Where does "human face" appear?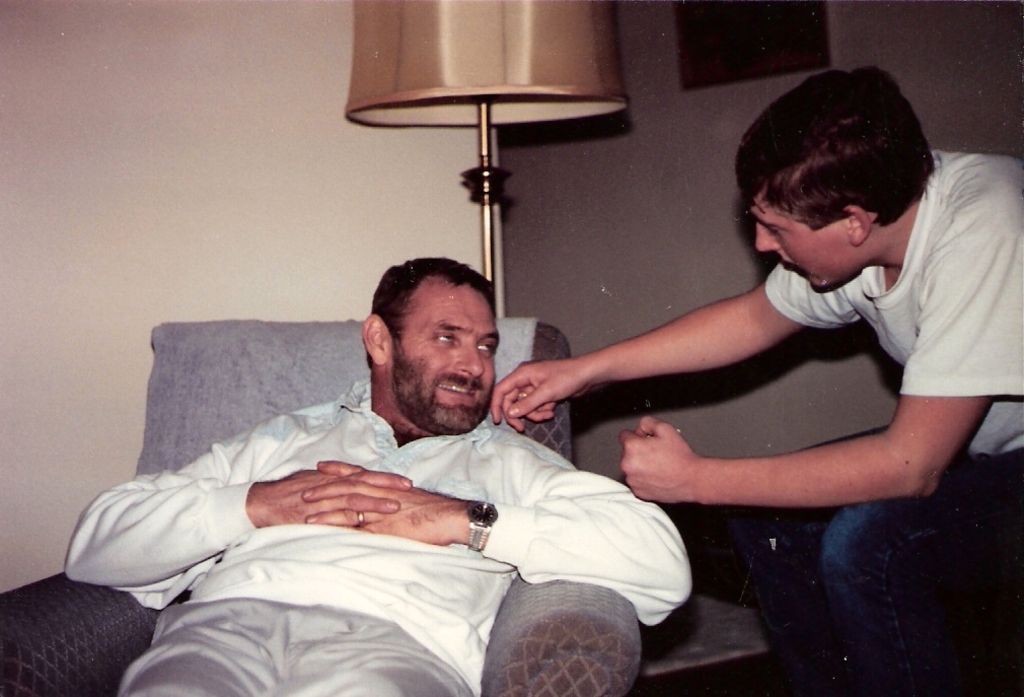
Appears at detection(392, 282, 494, 432).
